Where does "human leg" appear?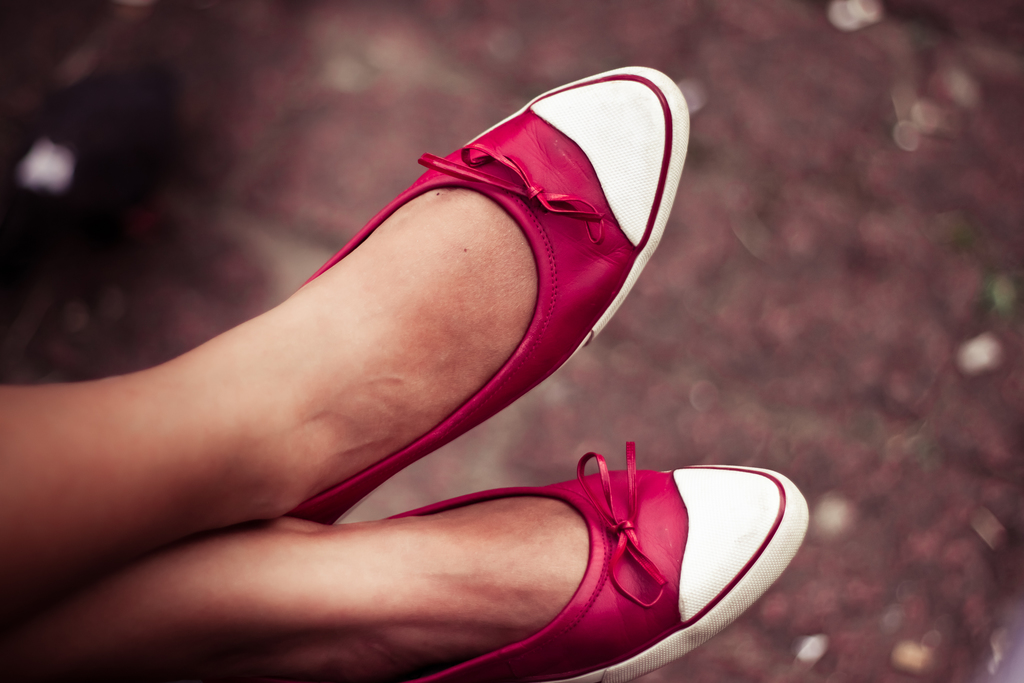
Appears at bbox=(0, 66, 693, 620).
